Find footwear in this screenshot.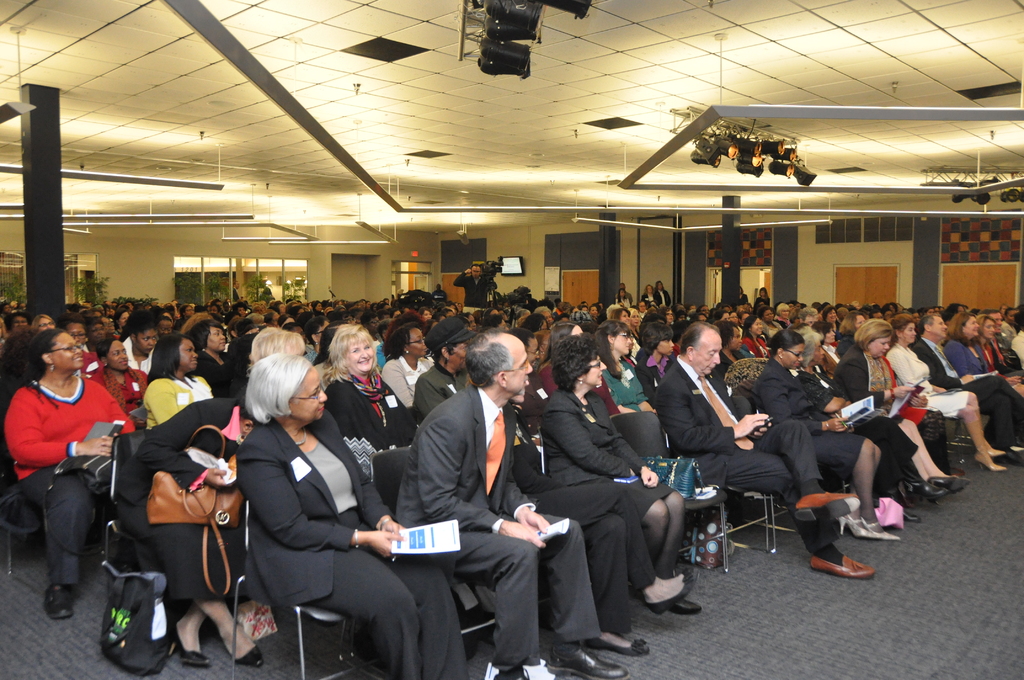
The bounding box for footwear is pyautogui.locateOnScreen(987, 442, 1014, 458).
